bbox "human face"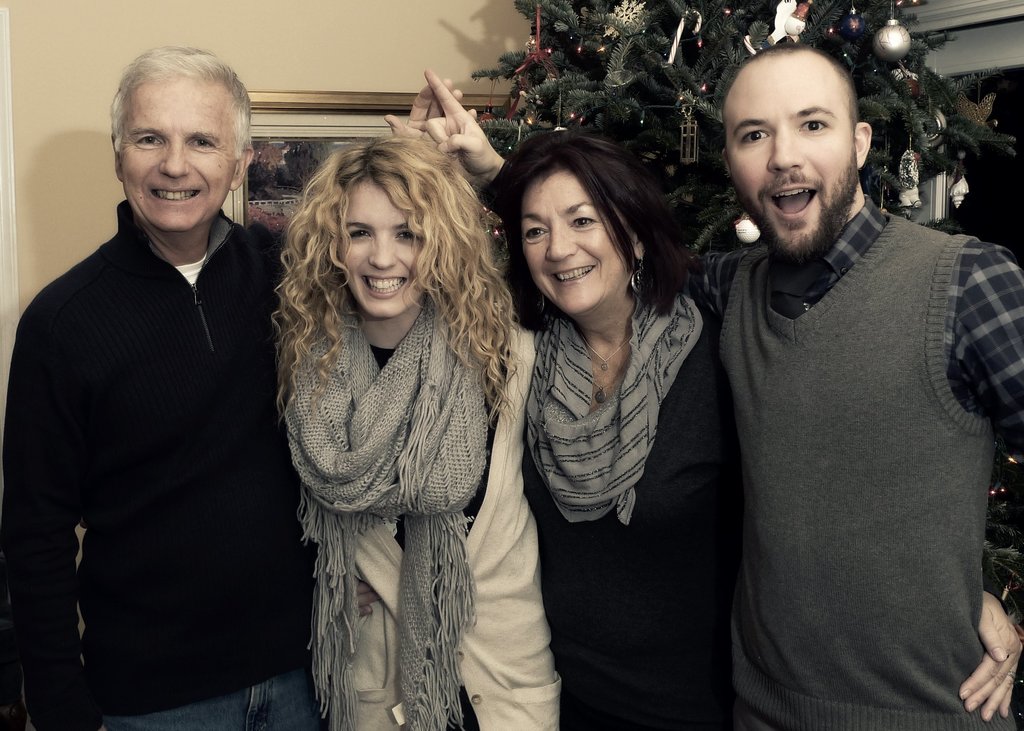
select_region(114, 76, 237, 229)
